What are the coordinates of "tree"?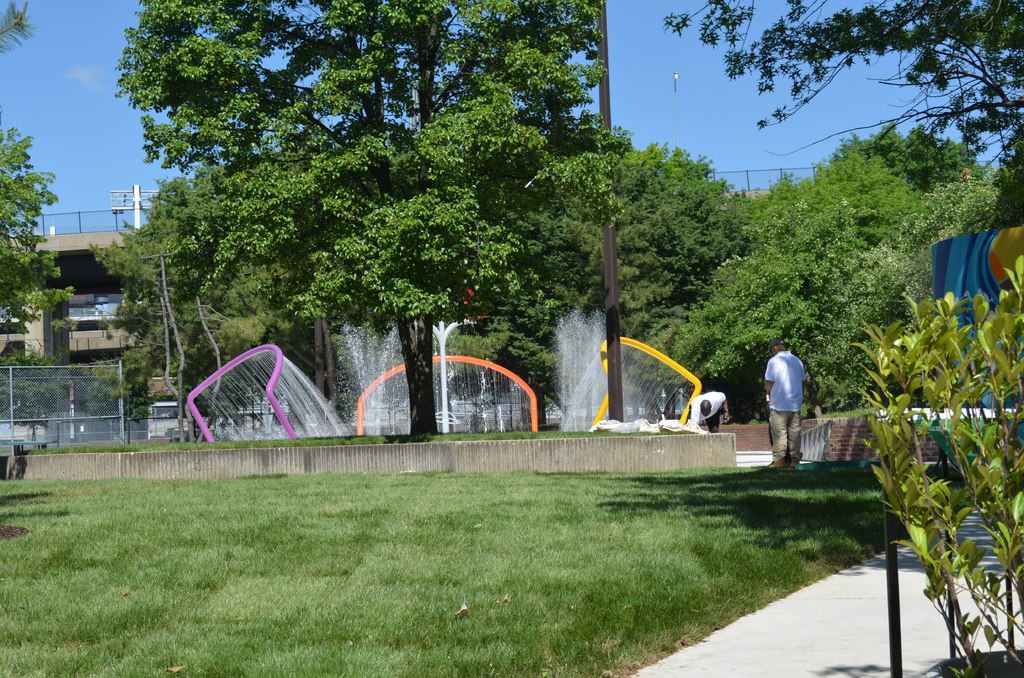
(x1=848, y1=129, x2=991, y2=191).
